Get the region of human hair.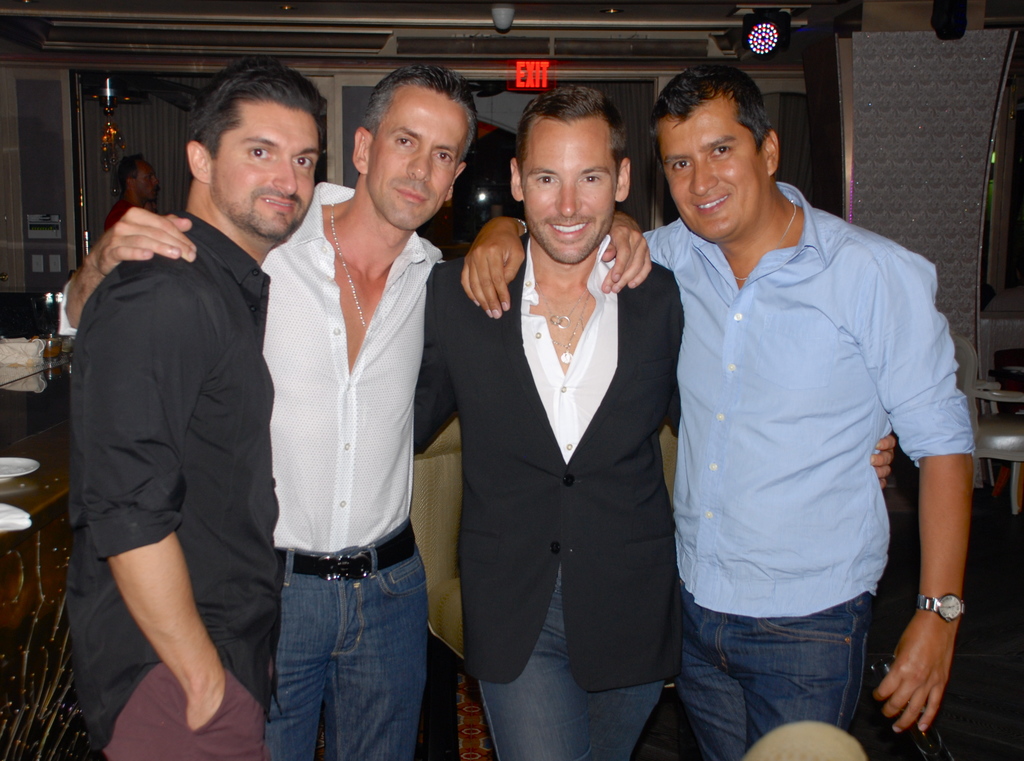
(left=188, top=55, right=329, bottom=160).
